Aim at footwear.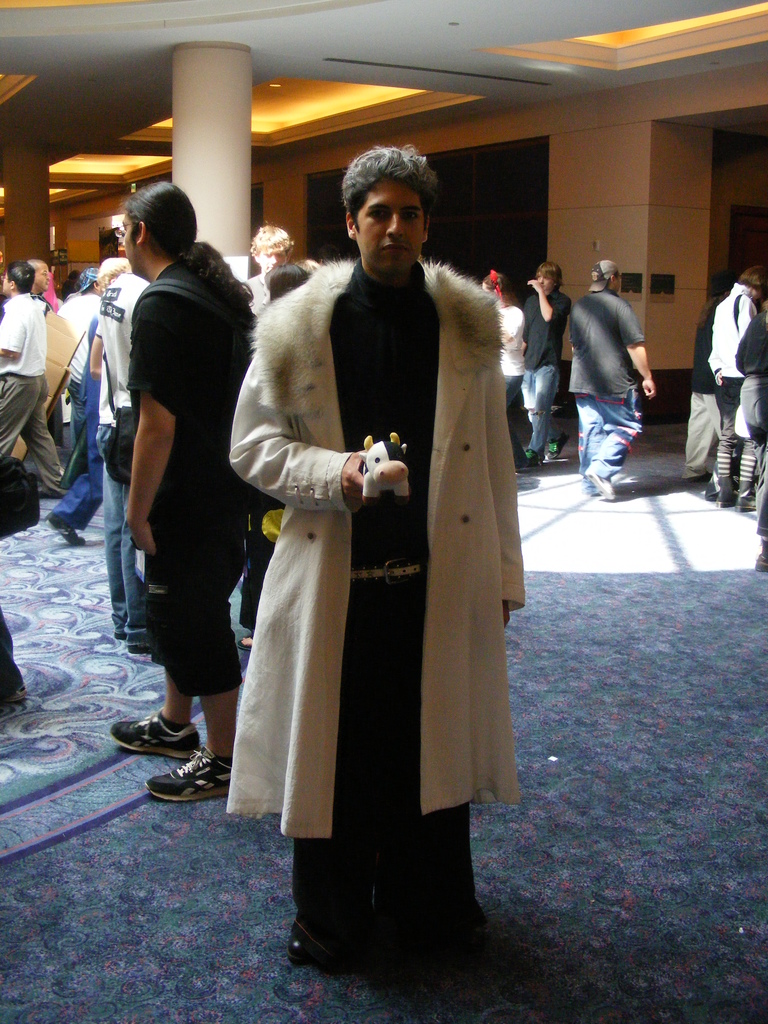
Aimed at 751:550:767:569.
